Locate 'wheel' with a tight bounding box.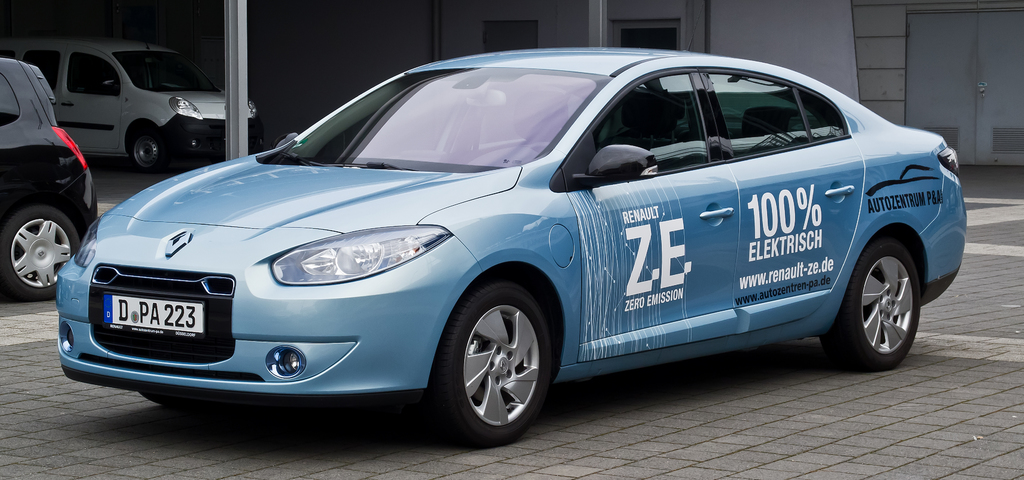
BBox(440, 275, 545, 435).
